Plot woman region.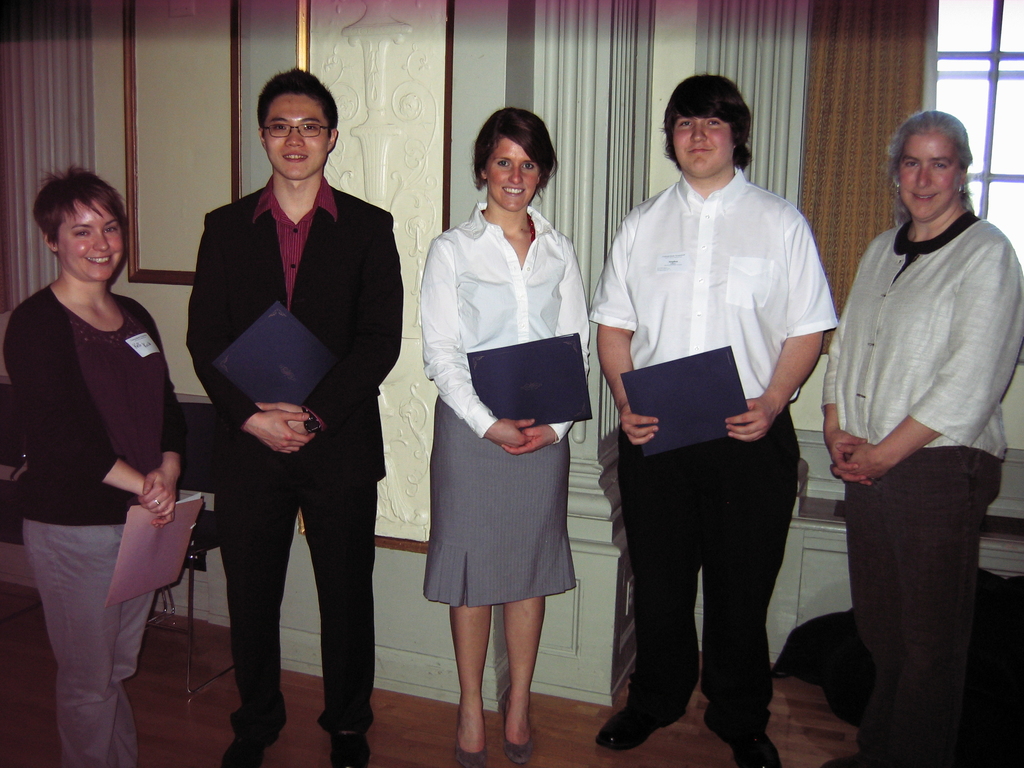
Plotted at {"left": 424, "top": 108, "right": 593, "bottom": 767}.
